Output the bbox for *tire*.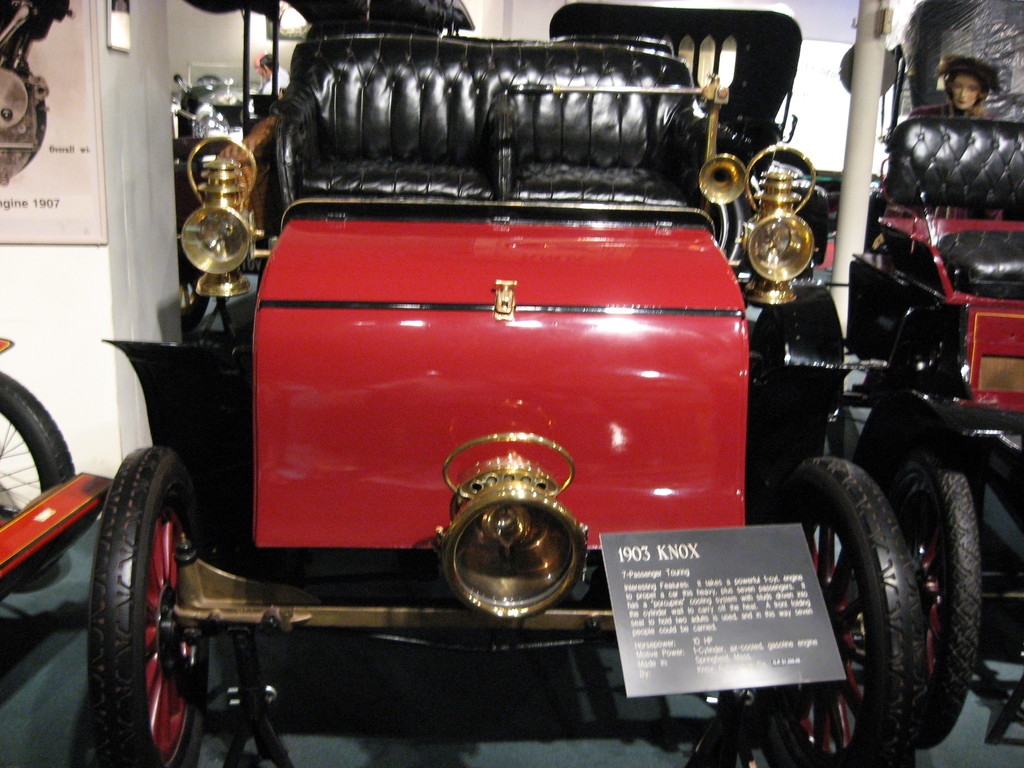
BBox(0, 371, 84, 577).
